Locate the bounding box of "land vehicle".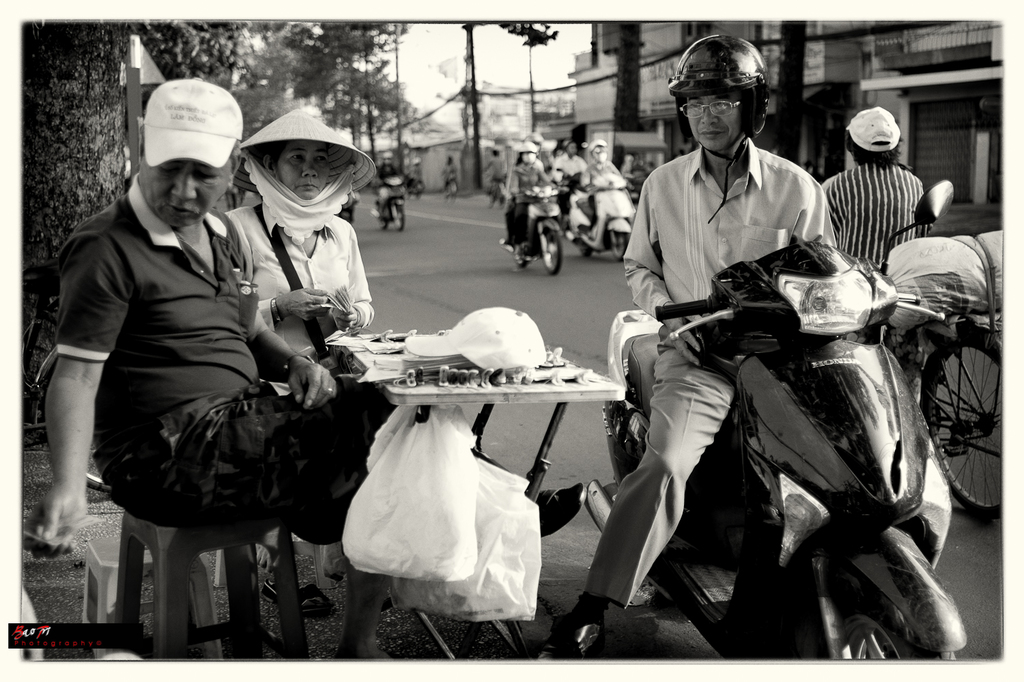
Bounding box: {"left": 566, "top": 171, "right": 638, "bottom": 265}.
